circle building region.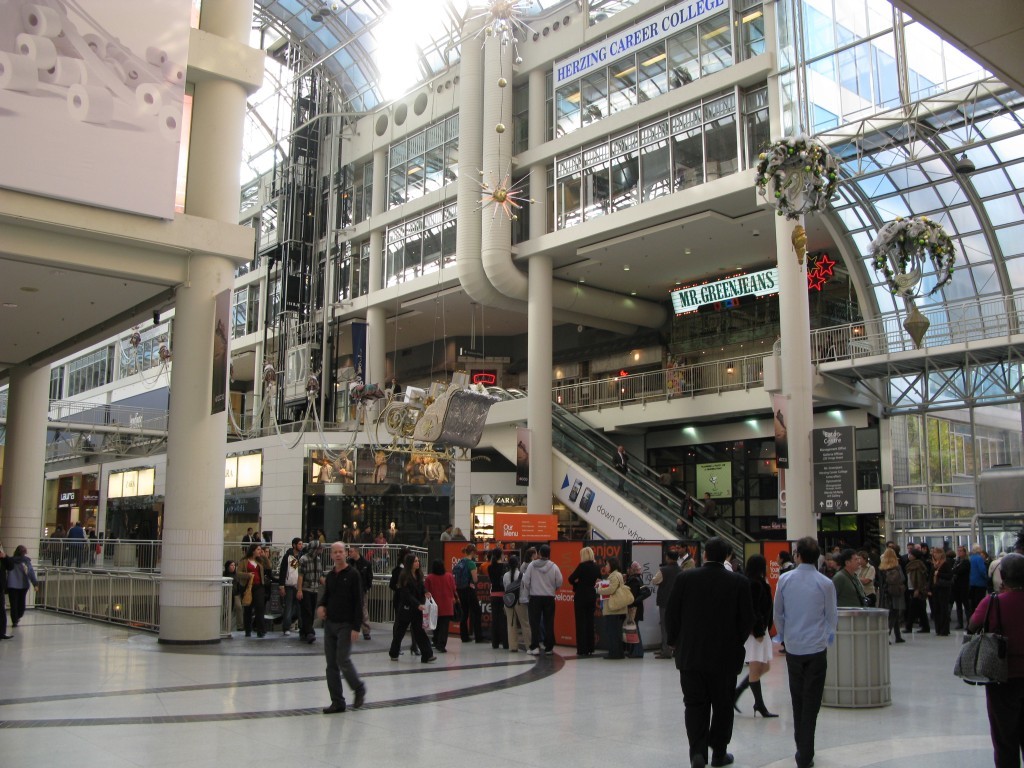
Region: box=[0, 0, 1016, 767].
